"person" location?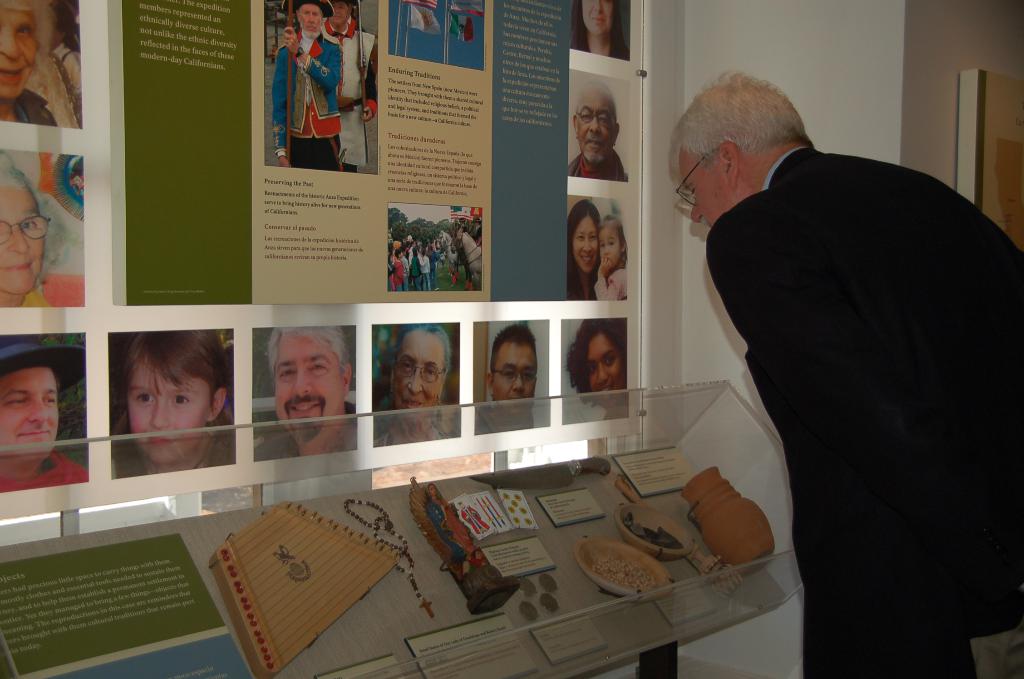
{"left": 375, "top": 331, "right": 460, "bottom": 451}
